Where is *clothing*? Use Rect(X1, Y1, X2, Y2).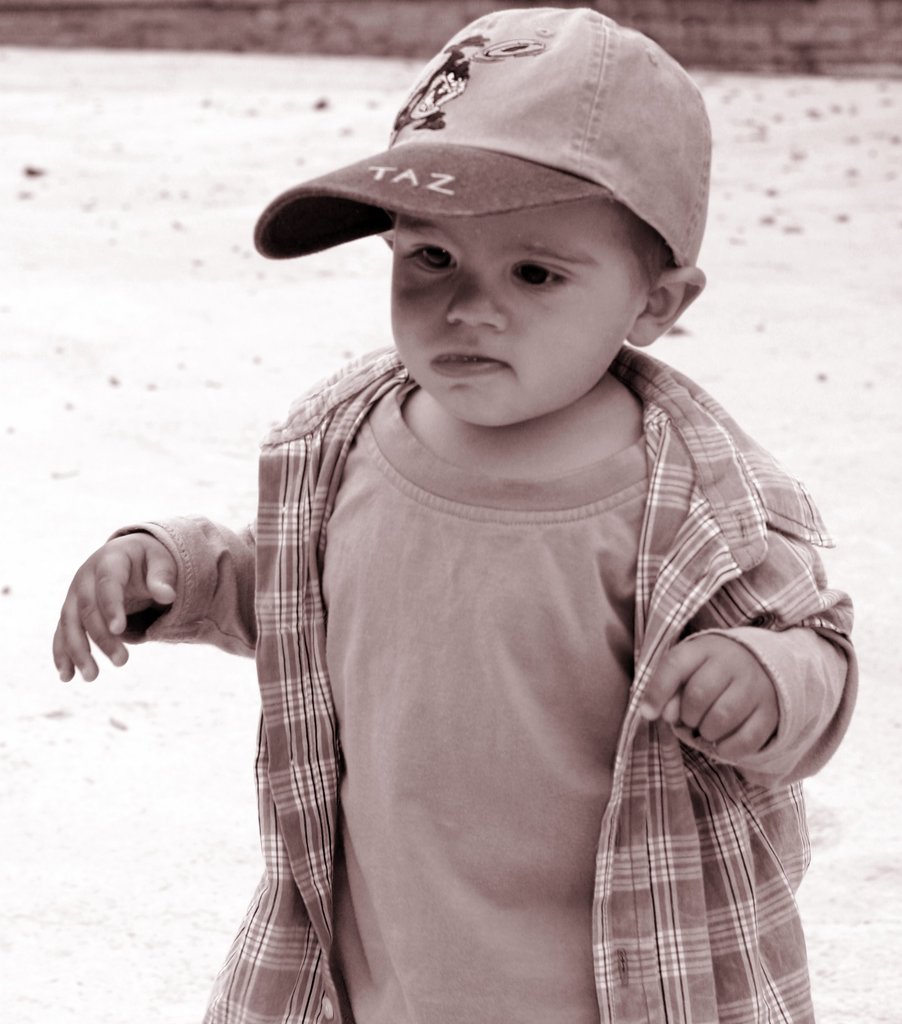
Rect(113, 350, 836, 982).
